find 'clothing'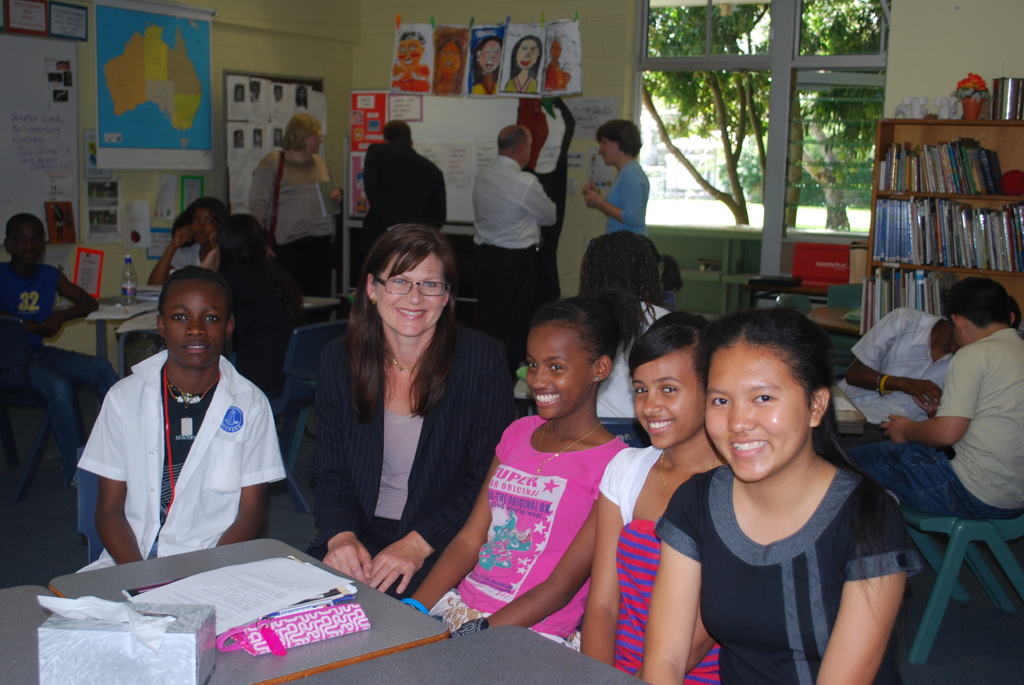
(left=470, top=143, right=560, bottom=336)
